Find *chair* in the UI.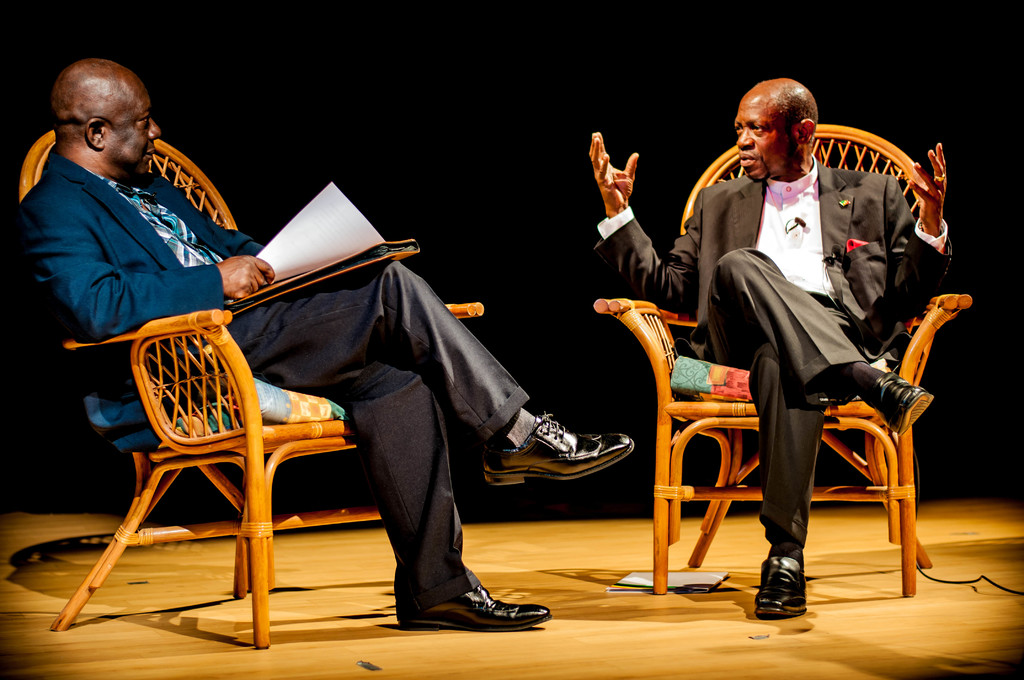
UI element at box(598, 119, 976, 595).
